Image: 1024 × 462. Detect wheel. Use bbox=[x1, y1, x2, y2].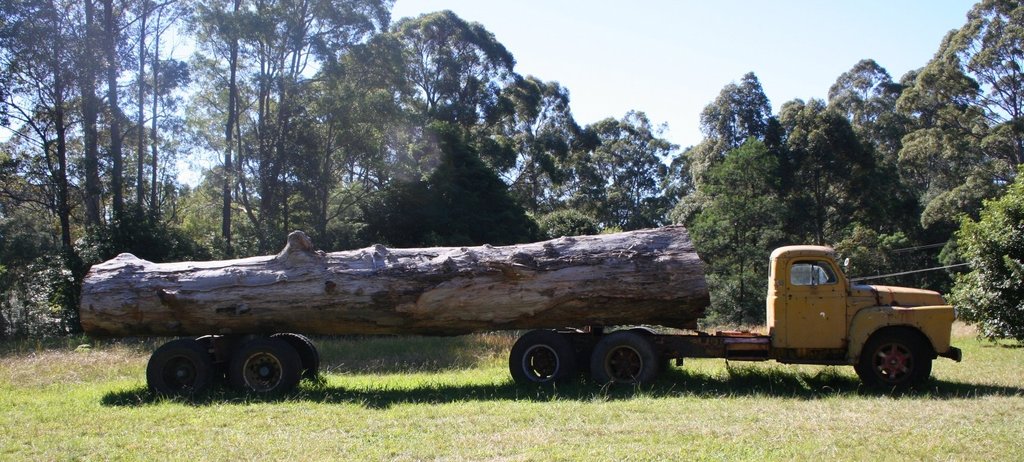
bbox=[235, 340, 292, 404].
